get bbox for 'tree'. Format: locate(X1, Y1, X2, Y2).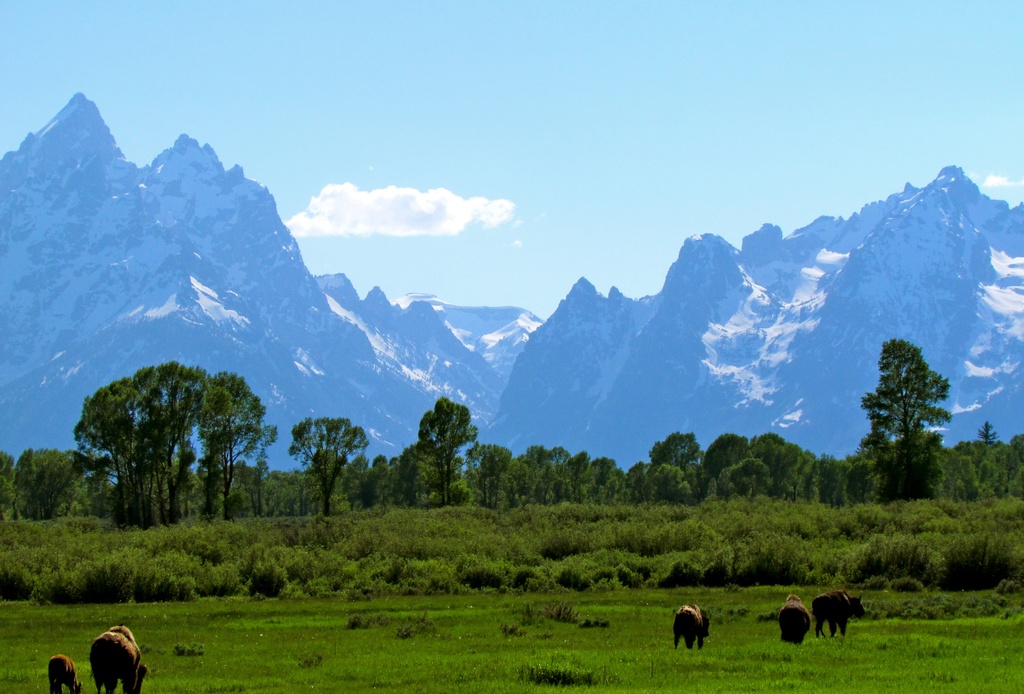
locate(860, 339, 924, 500).
